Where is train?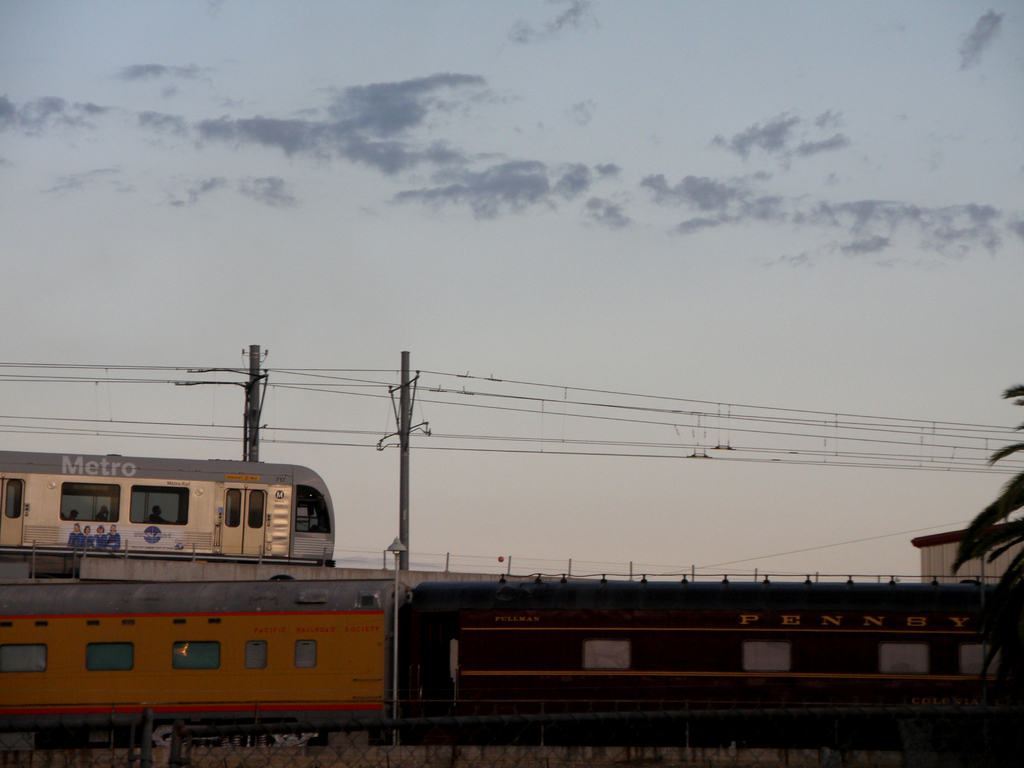
locate(0, 572, 1011, 741).
